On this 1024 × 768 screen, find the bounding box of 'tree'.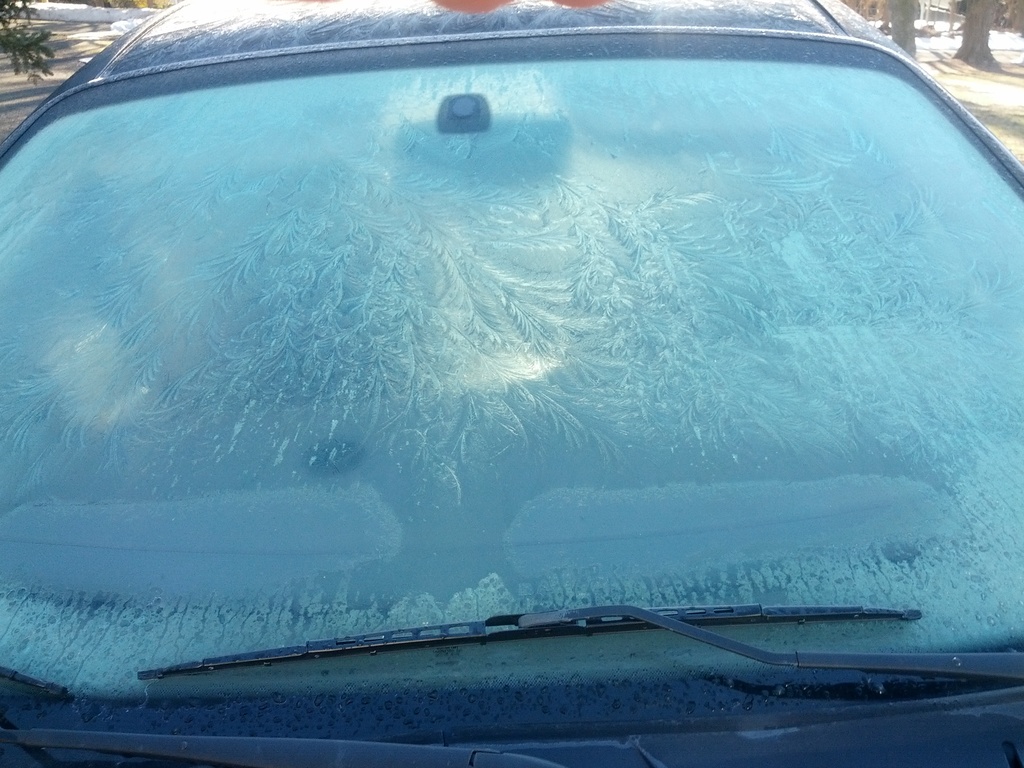
Bounding box: <box>947,0,994,64</box>.
